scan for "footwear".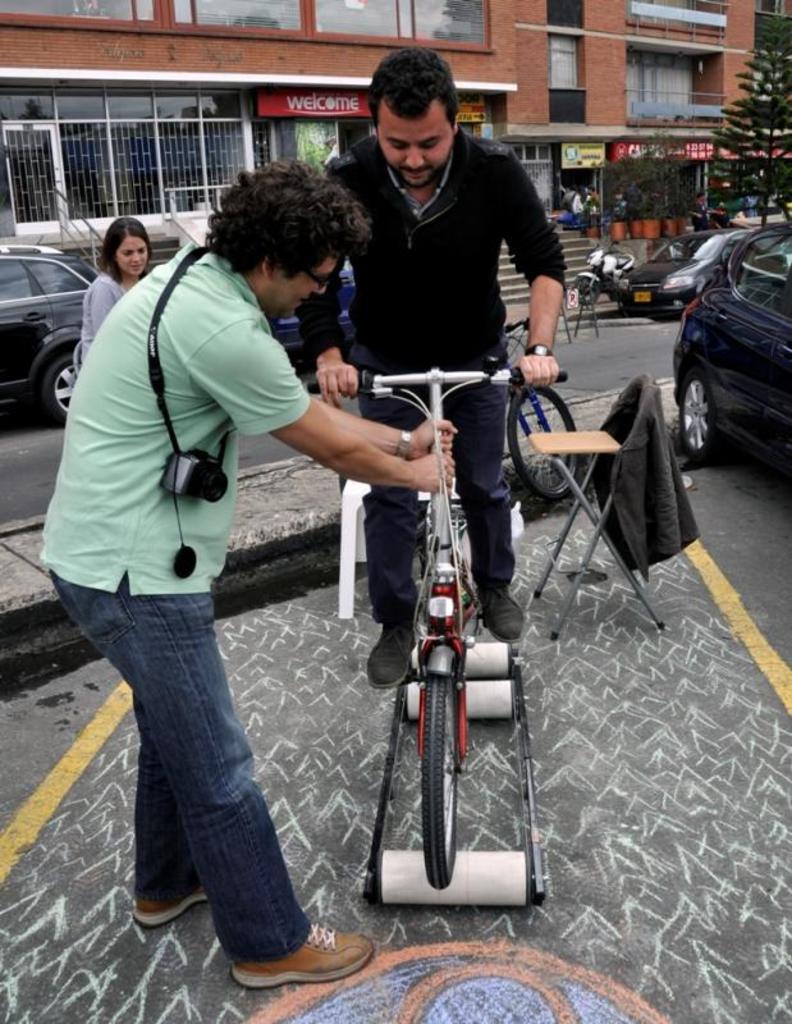
Scan result: {"x1": 365, "y1": 623, "x2": 415, "y2": 687}.
